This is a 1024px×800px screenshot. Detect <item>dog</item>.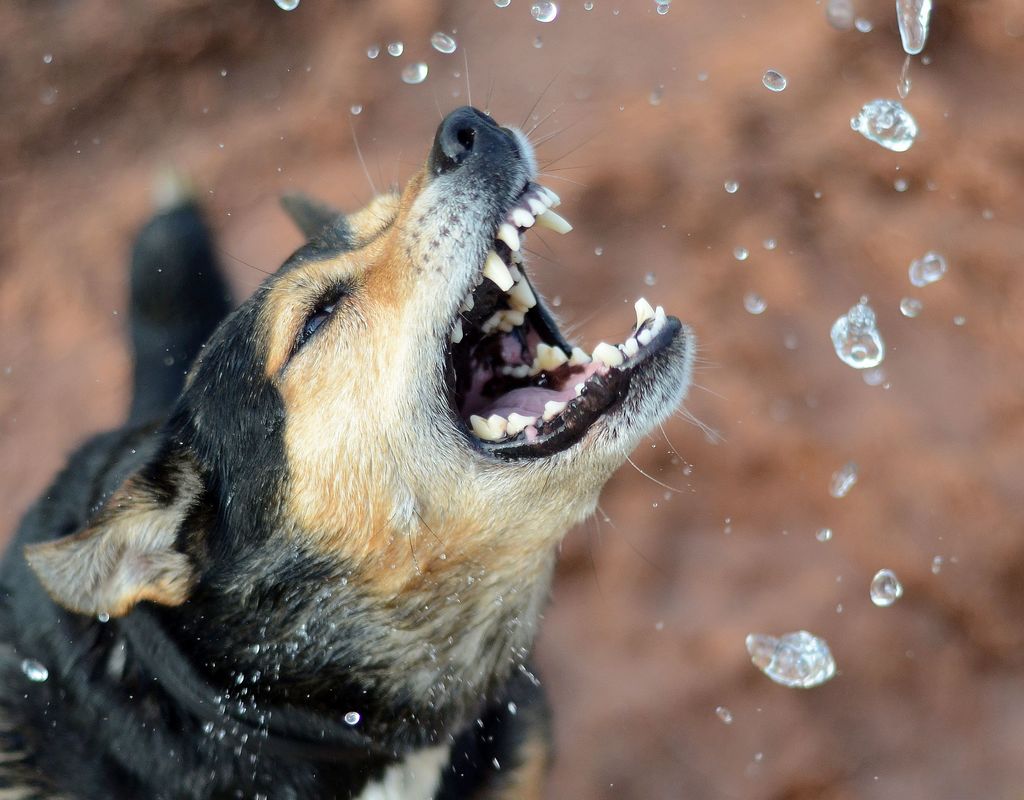
(0,102,697,799).
